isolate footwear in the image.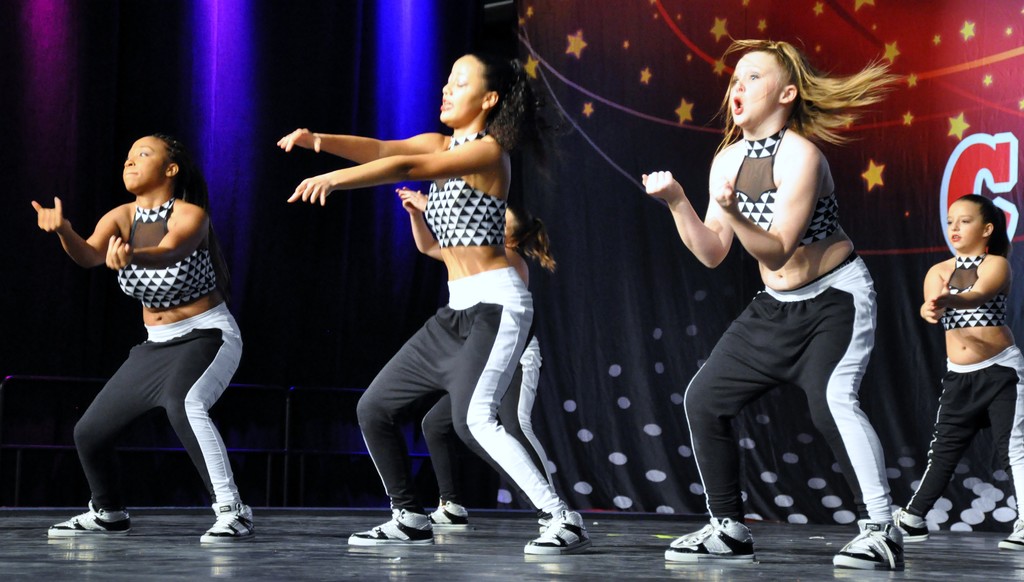
Isolated region: 830 526 906 572.
